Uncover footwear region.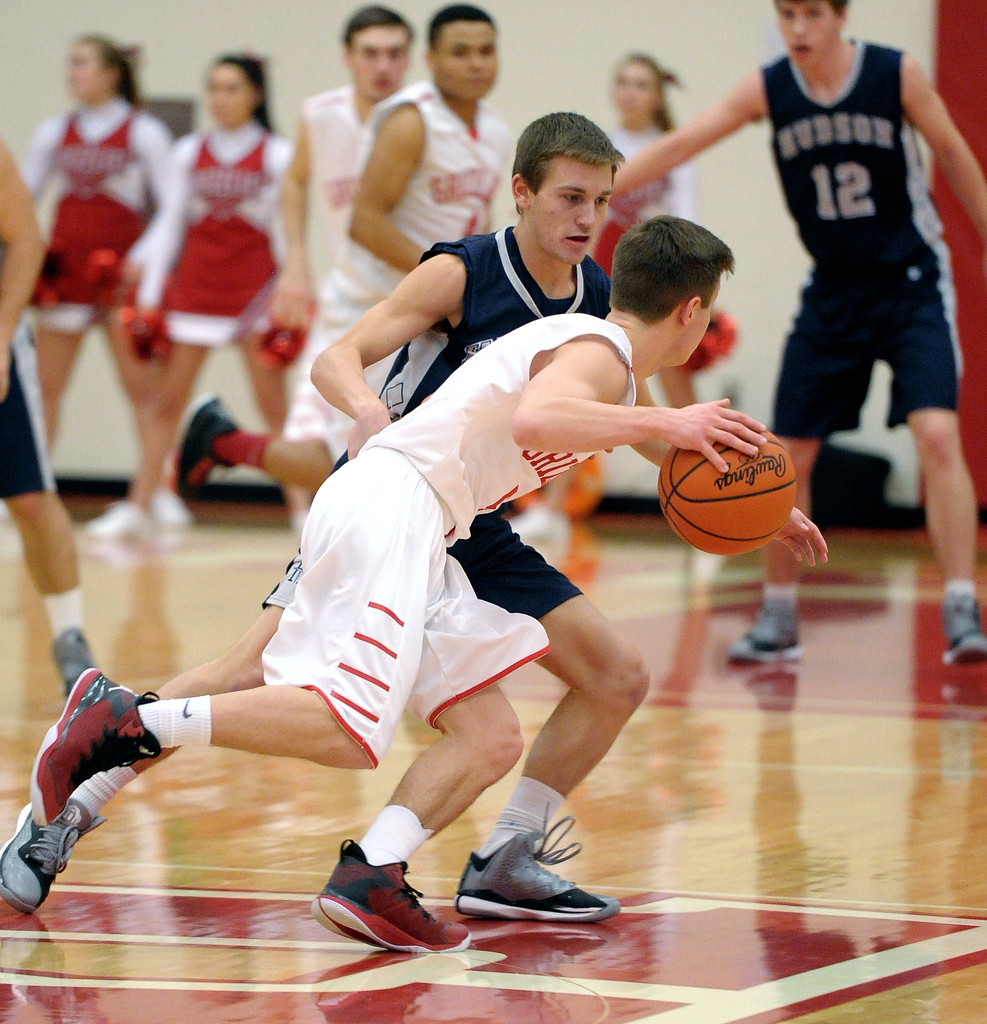
Uncovered: locate(0, 798, 107, 915).
